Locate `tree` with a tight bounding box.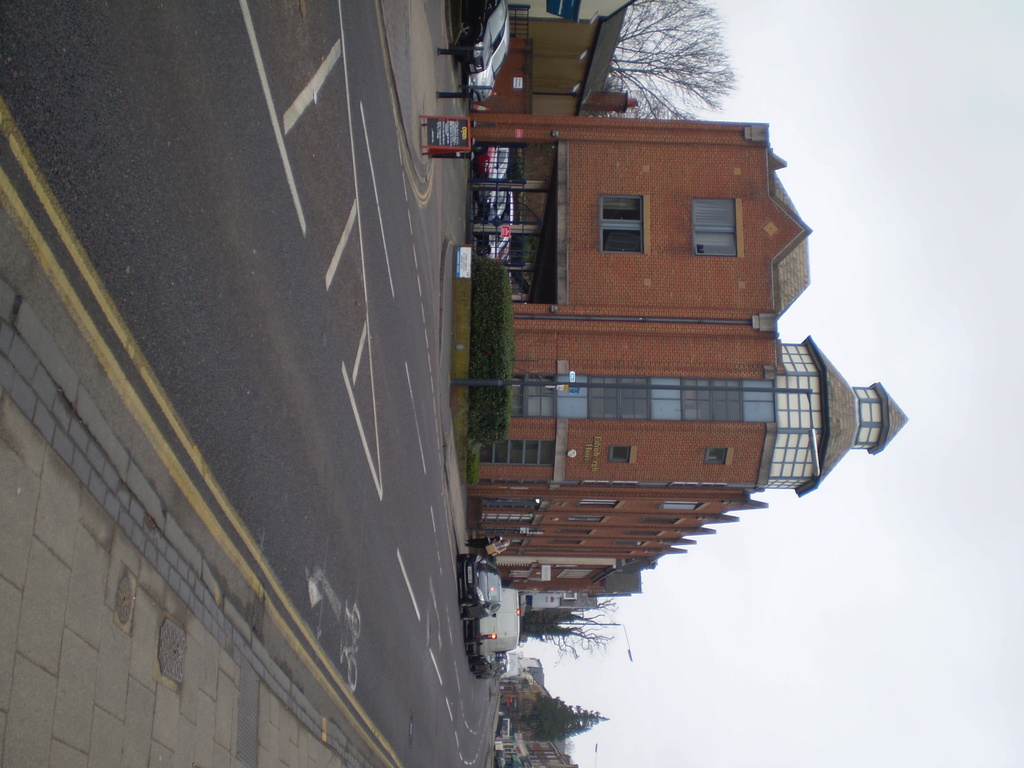
region(516, 696, 609, 742).
